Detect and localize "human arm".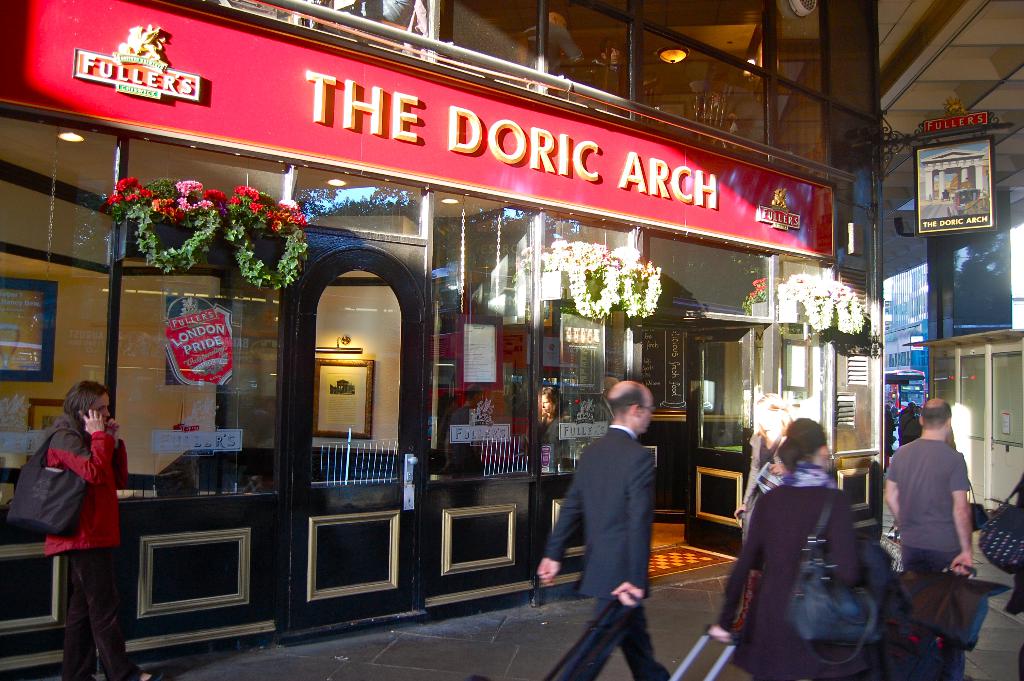
Localized at {"x1": 606, "y1": 452, "x2": 647, "y2": 609}.
